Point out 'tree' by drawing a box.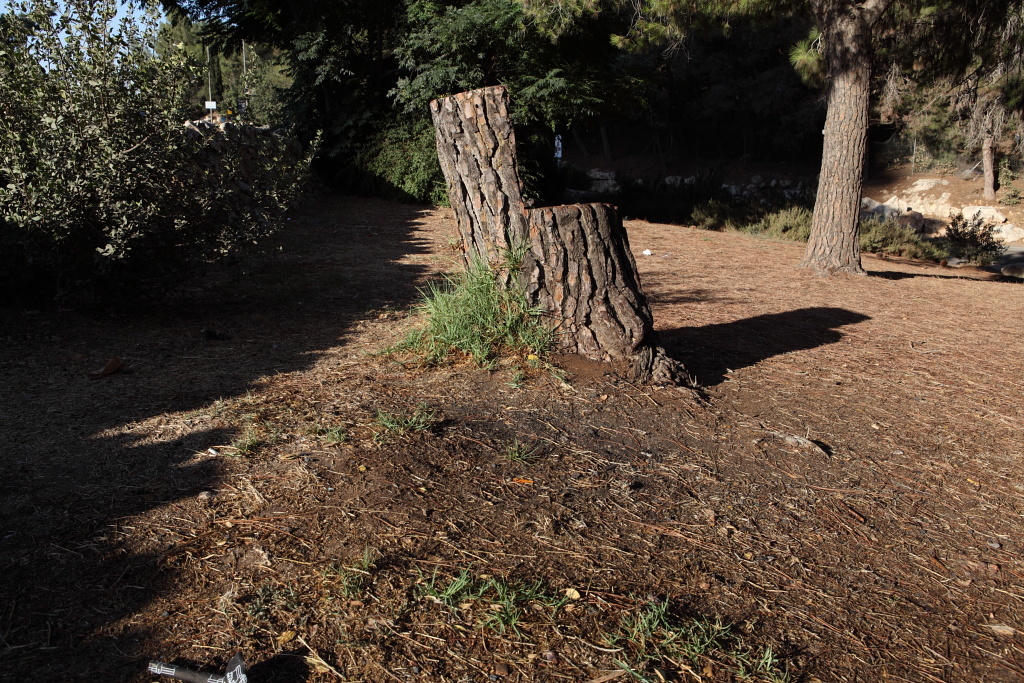
Rect(982, 135, 996, 203).
